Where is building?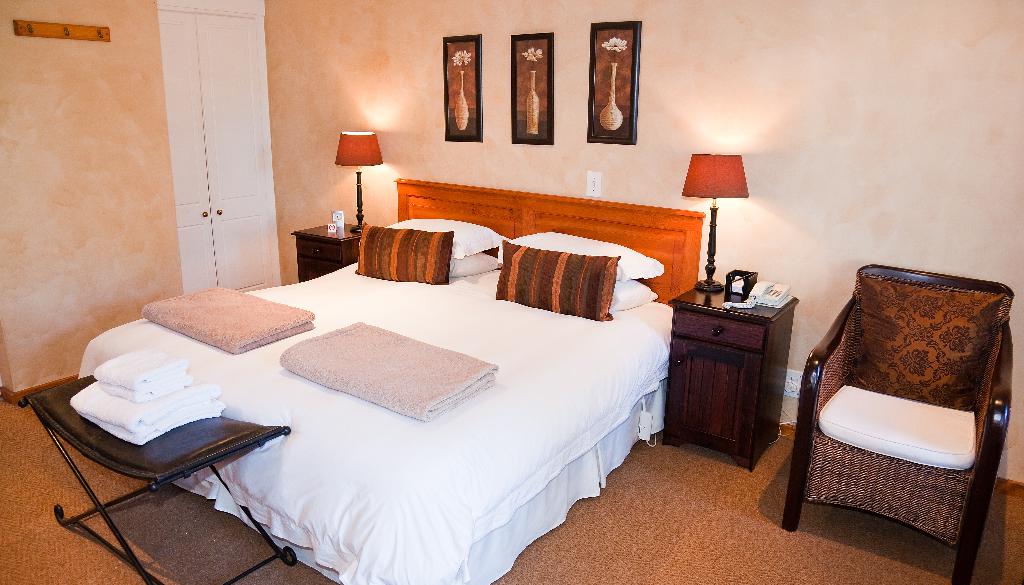
locate(0, 0, 1023, 584).
